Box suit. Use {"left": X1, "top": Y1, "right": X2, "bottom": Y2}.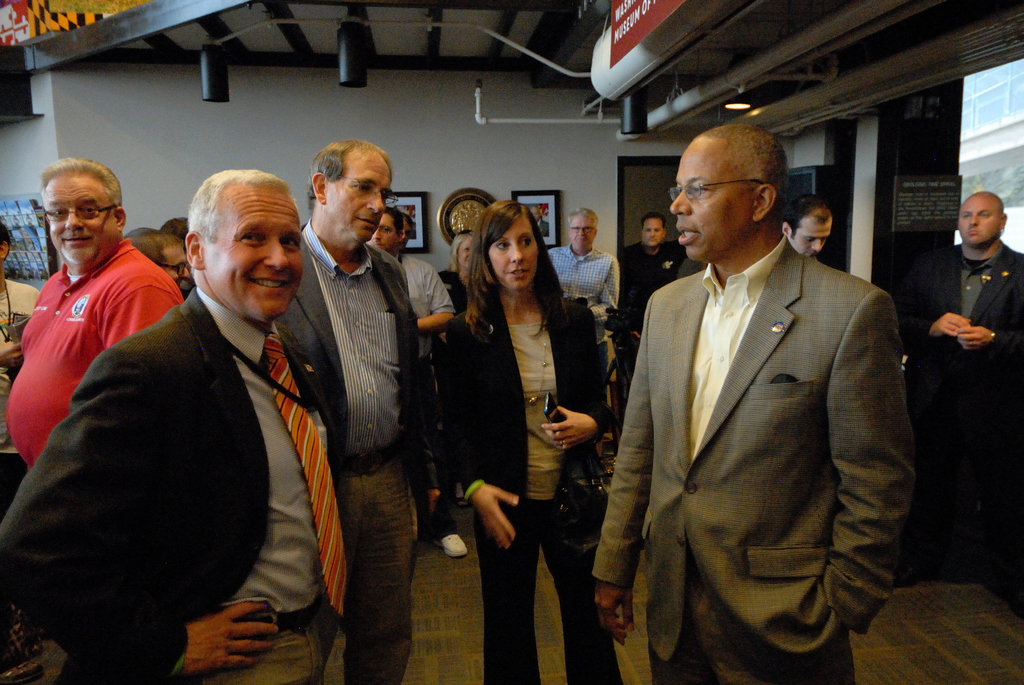
{"left": 602, "top": 145, "right": 922, "bottom": 681}.
